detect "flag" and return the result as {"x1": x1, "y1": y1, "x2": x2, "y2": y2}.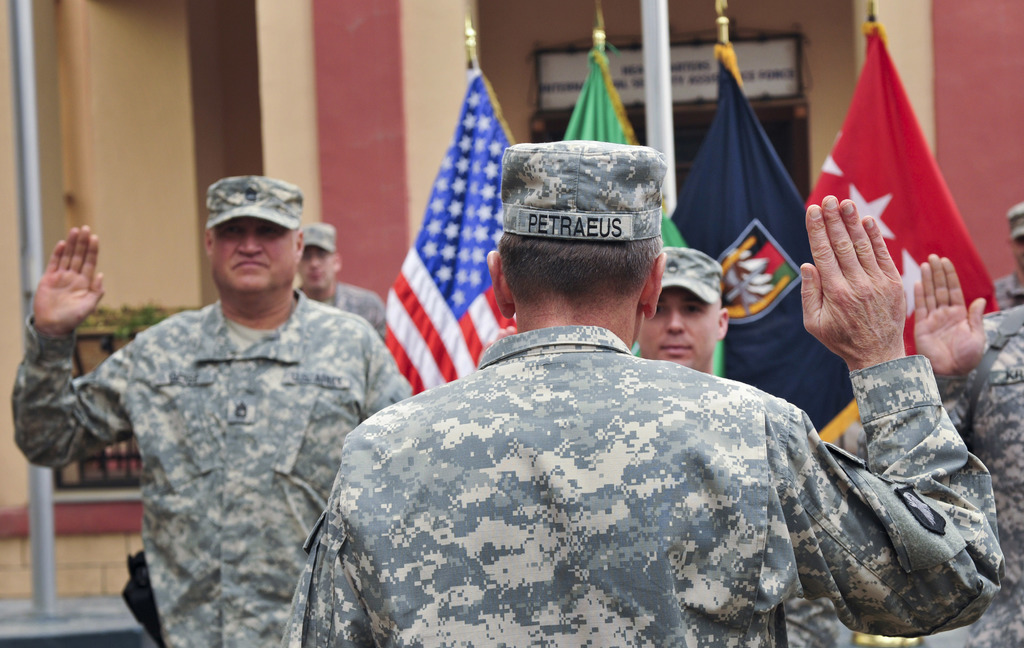
{"x1": 666, "y1": 29, "x2": 858, "y2": 440}.
